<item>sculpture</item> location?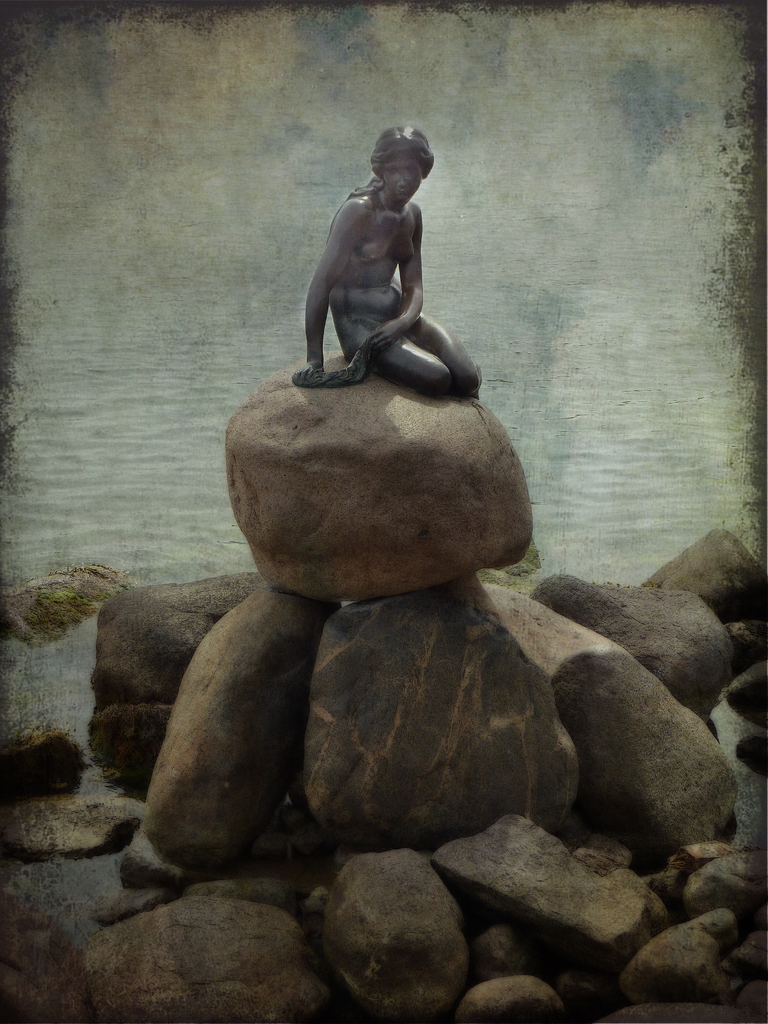
bbox(280, 108, 493, 424)
